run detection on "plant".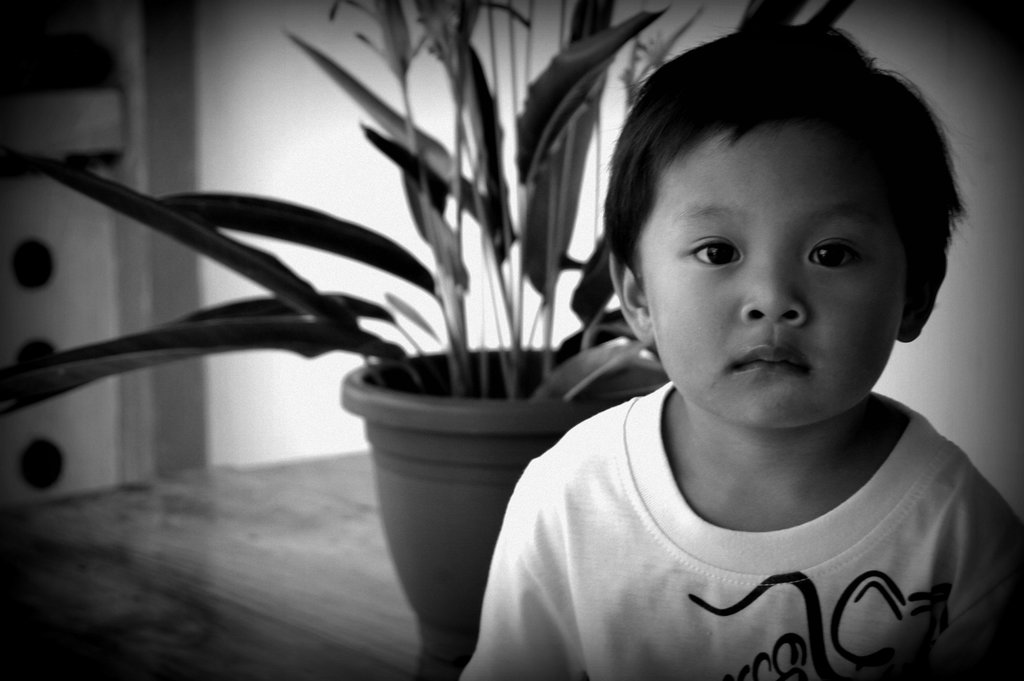
Result: 97, 133, 638, 526.
